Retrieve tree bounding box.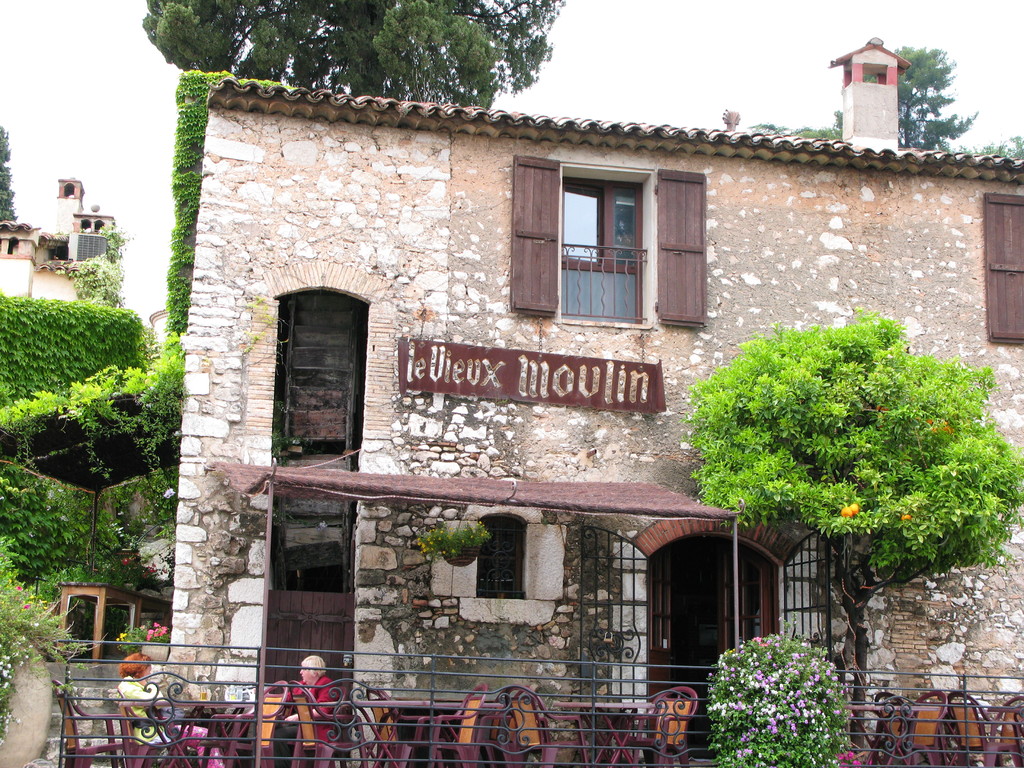
Bounding box: rect(692, 312, 1023, 740).
